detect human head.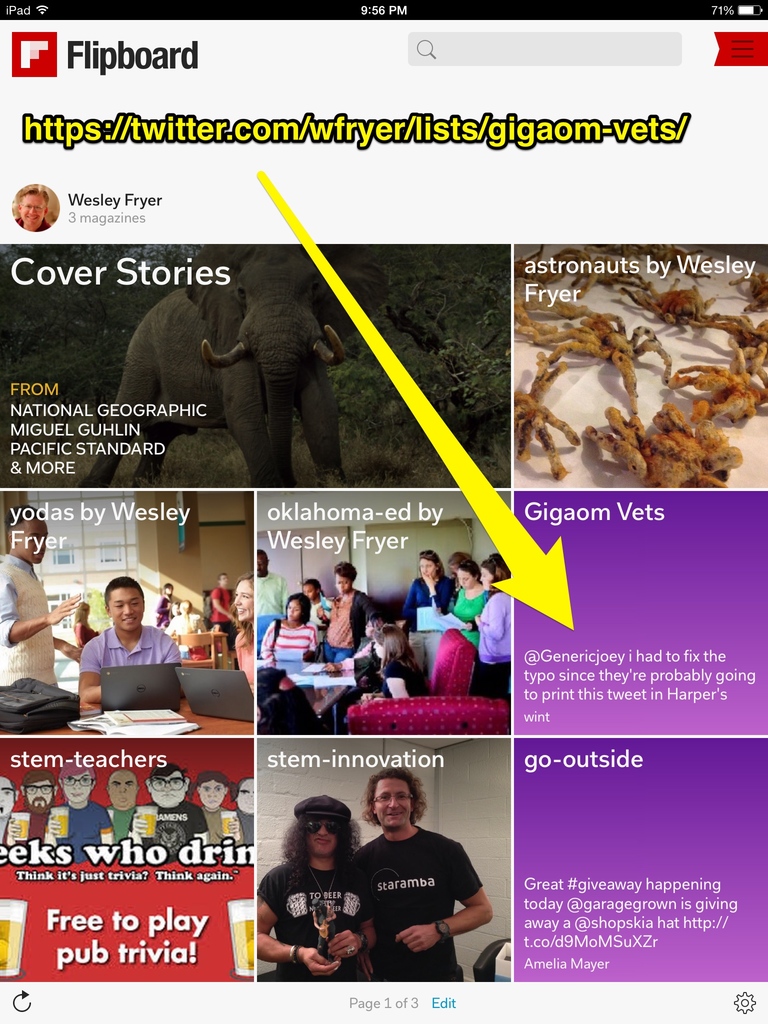
Detected at <box>420,550,442,577</box>.
